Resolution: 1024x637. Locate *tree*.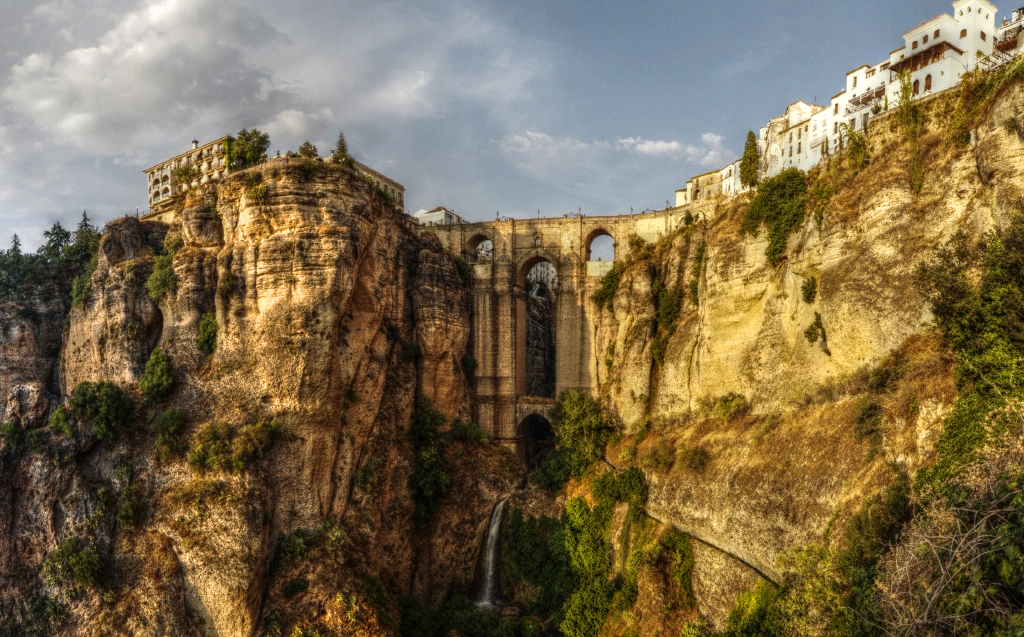
(742,164,808,262).
